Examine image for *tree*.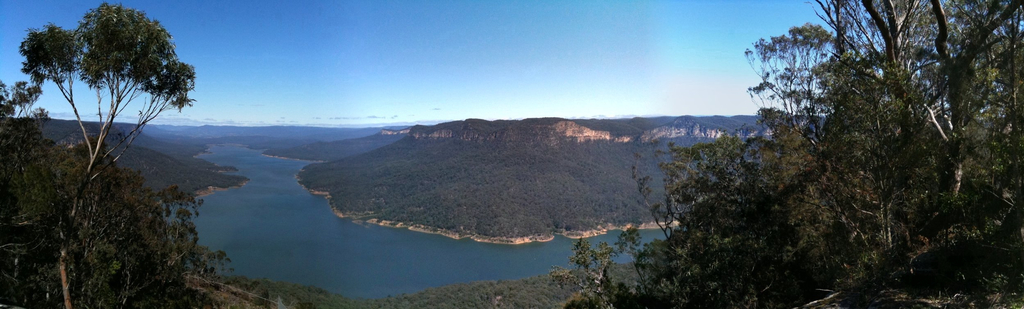
Examination result: bbox(20, 1, 188, 210).
